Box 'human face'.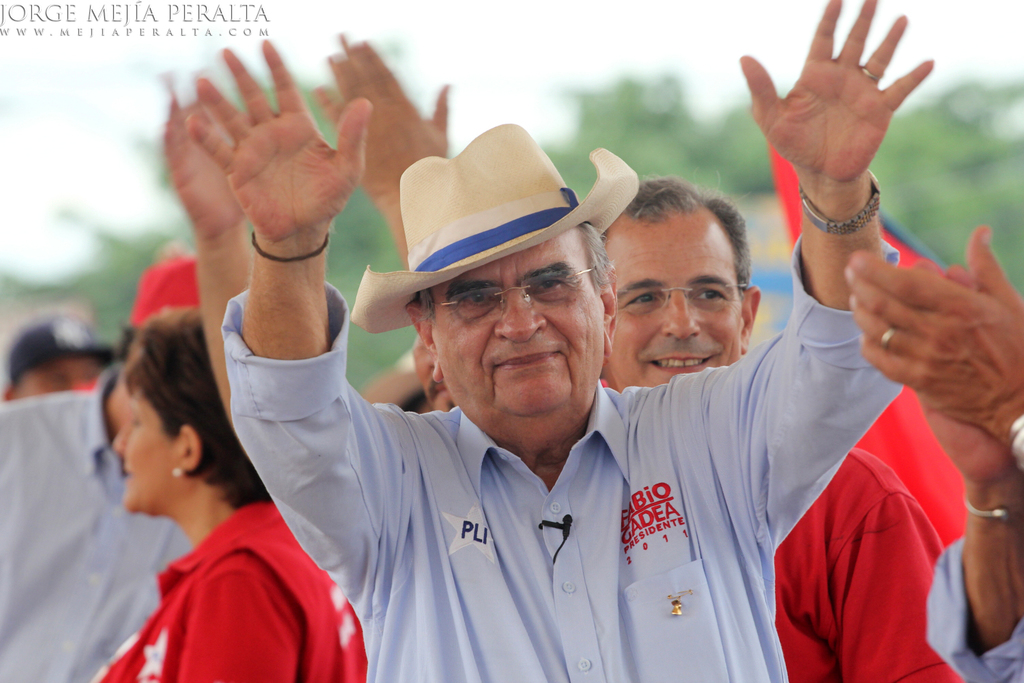
(14,357,100,398).
